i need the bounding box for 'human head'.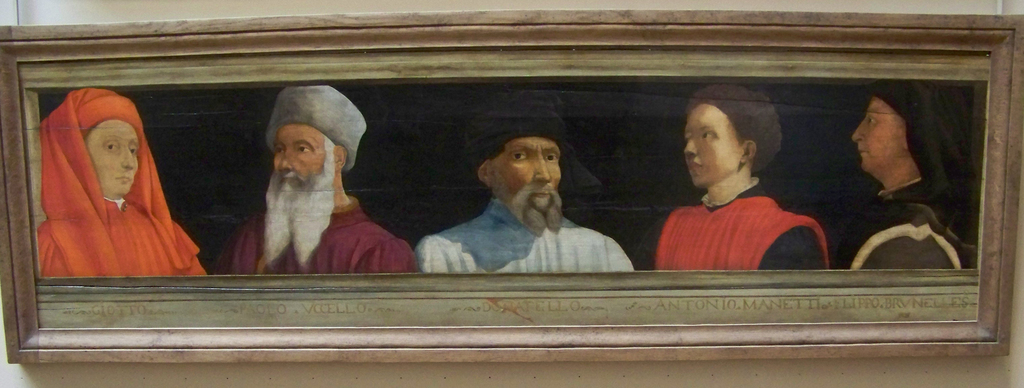
Here it is: box(81, 111, 153, 195).
